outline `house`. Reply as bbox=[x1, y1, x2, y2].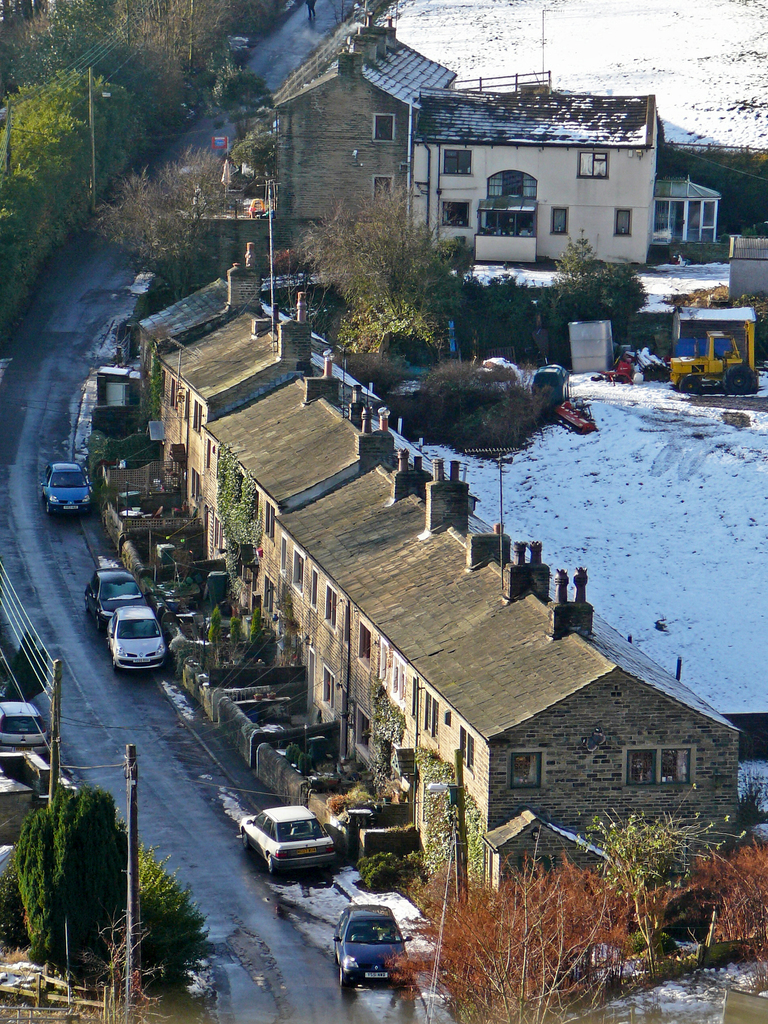
bbox=[246, 40, 717, 339].
